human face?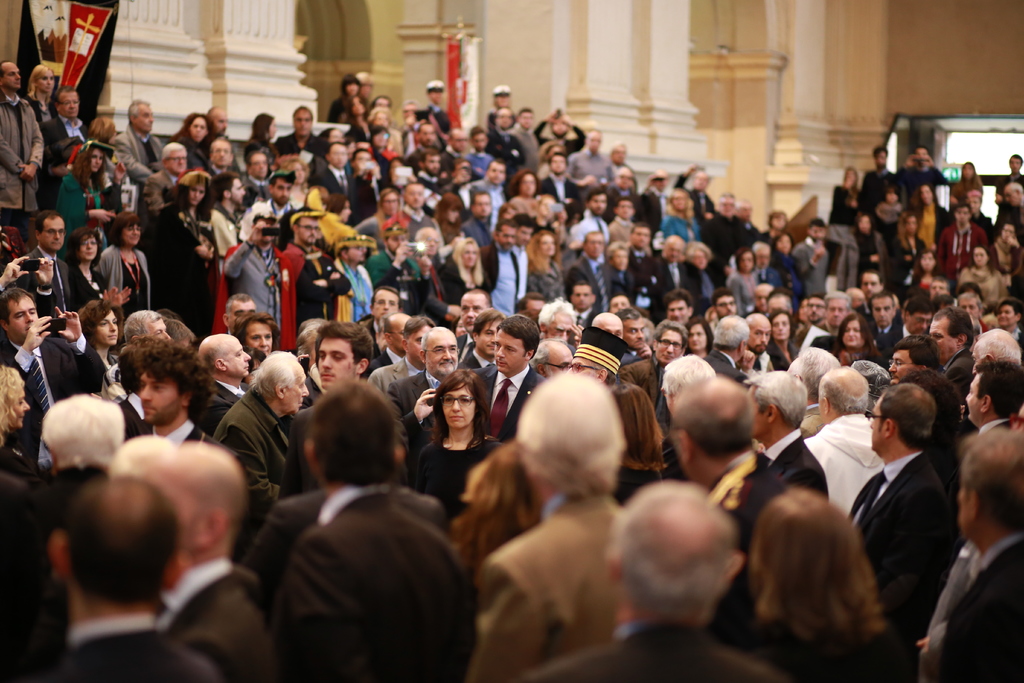
<bbox>424, 332, 460, 374</bbox>
